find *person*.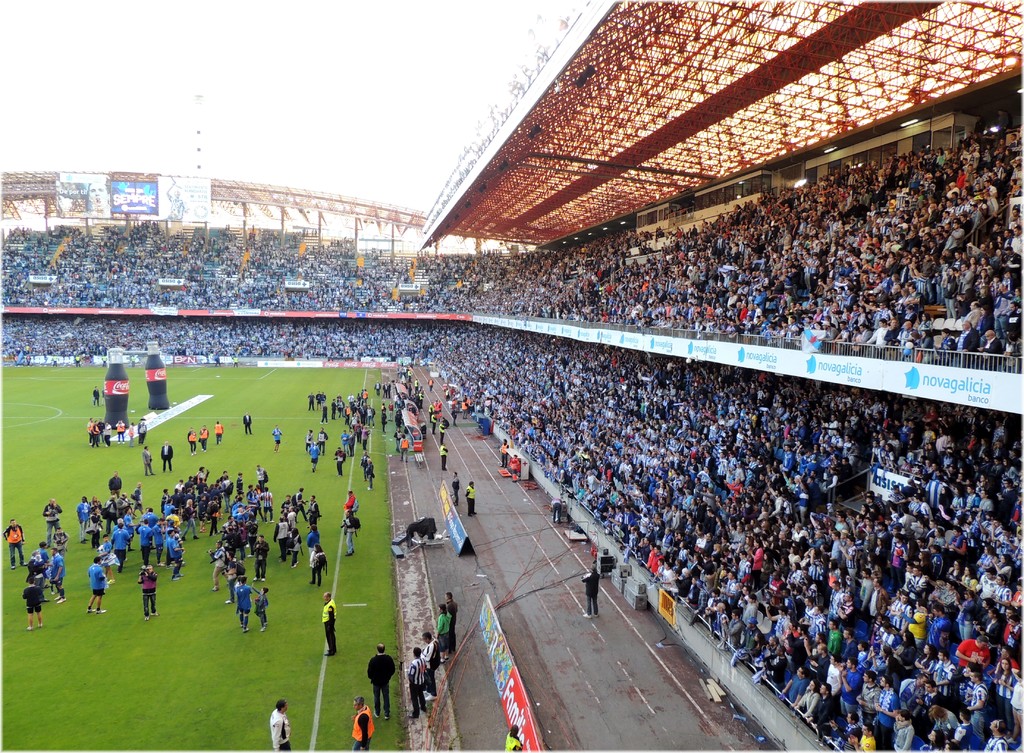
277, 517, 292, 560.
